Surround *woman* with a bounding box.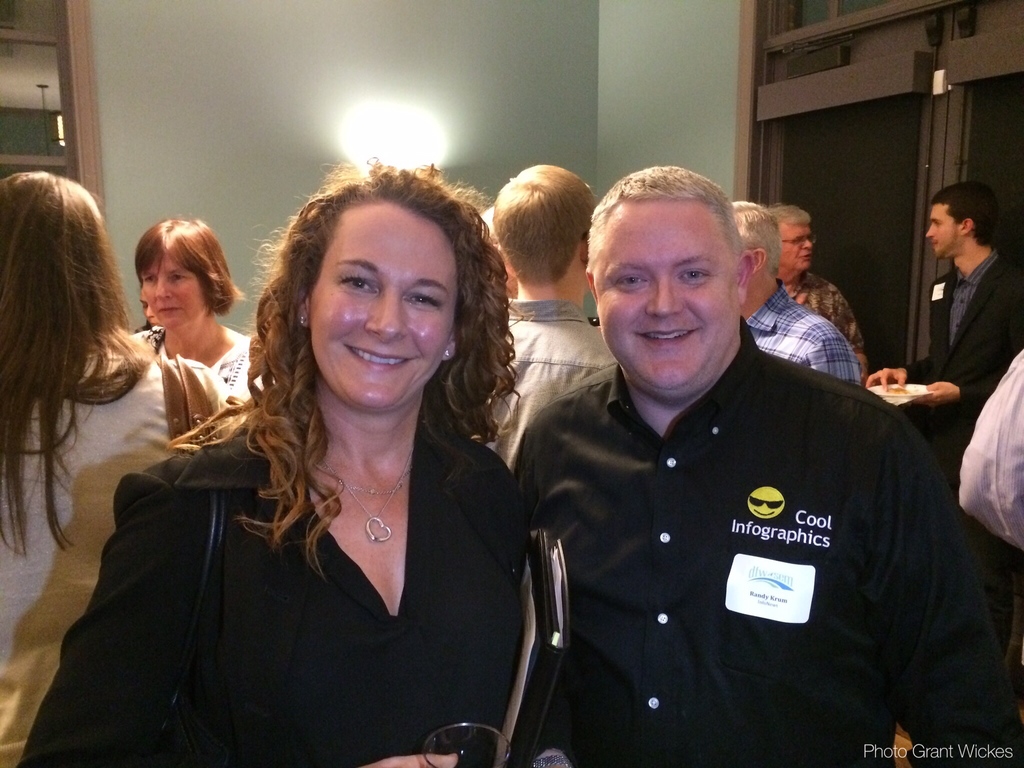
[x1=122, y1=212, x2=269, y2=404].
